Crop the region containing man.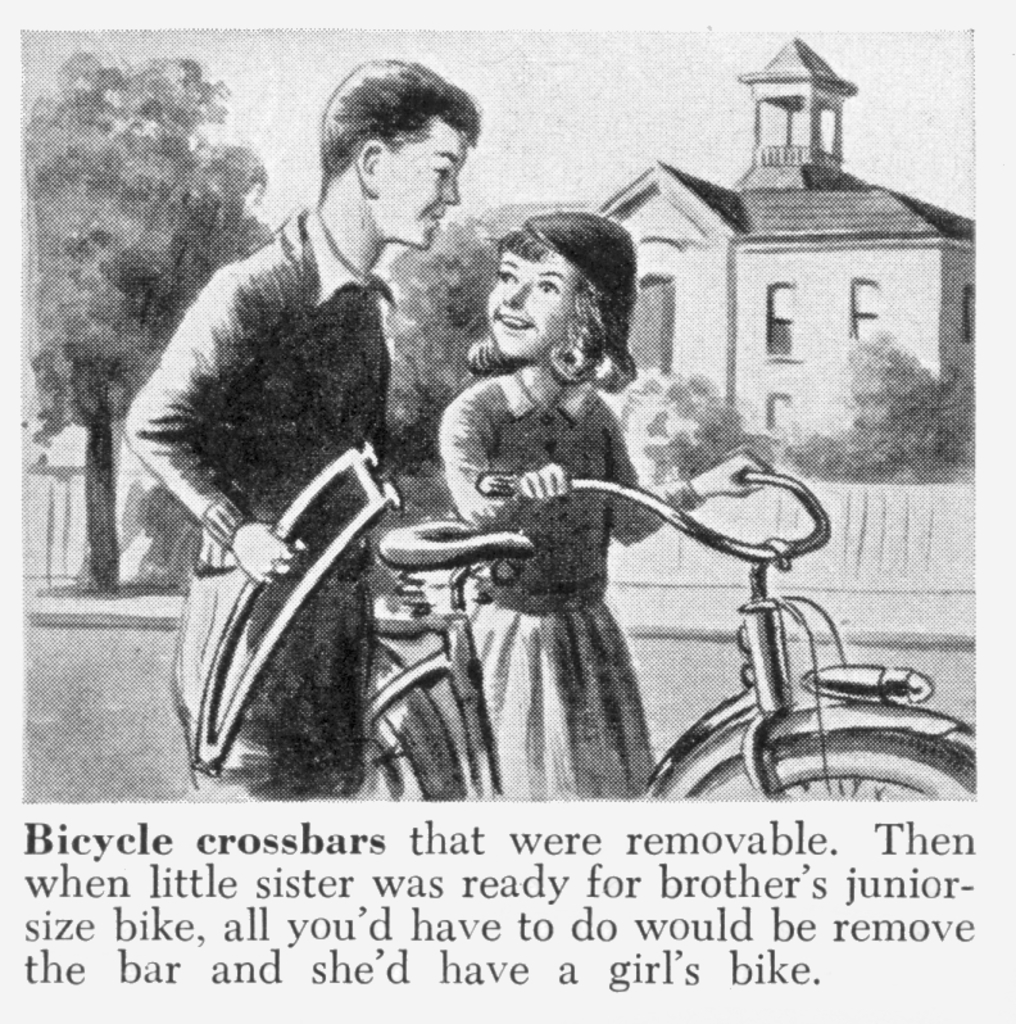
Crop region: x1=122, y1=55, x2=476, y2=807.
